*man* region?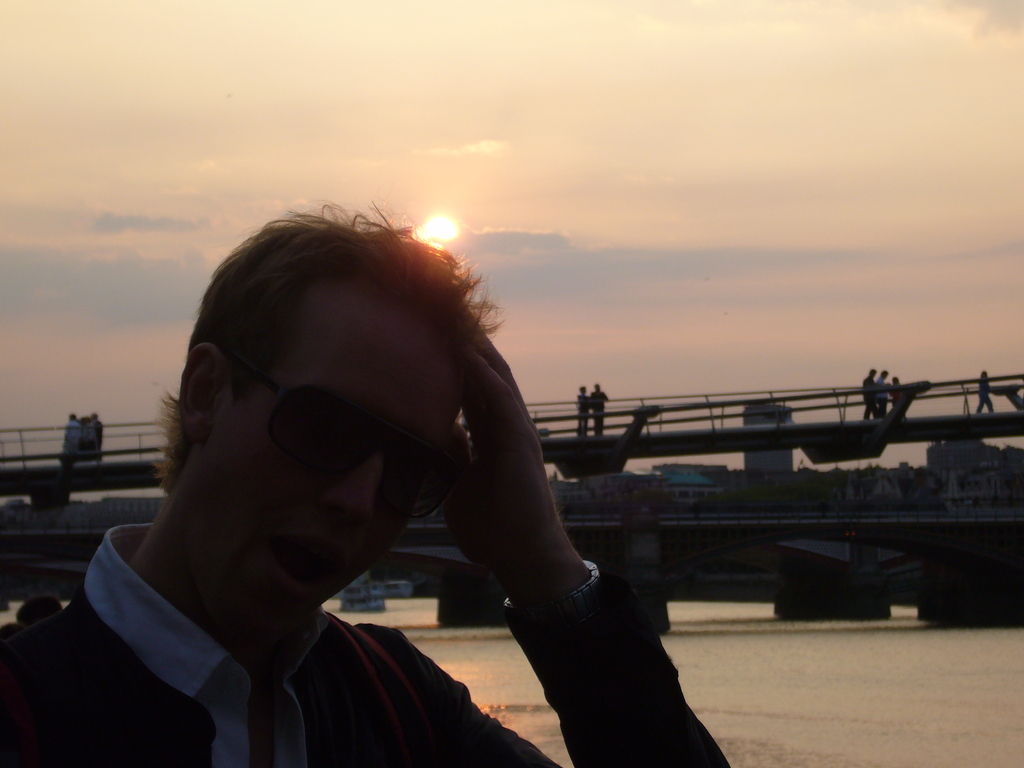
x1=34, y1=181, x2=698, y2=762
